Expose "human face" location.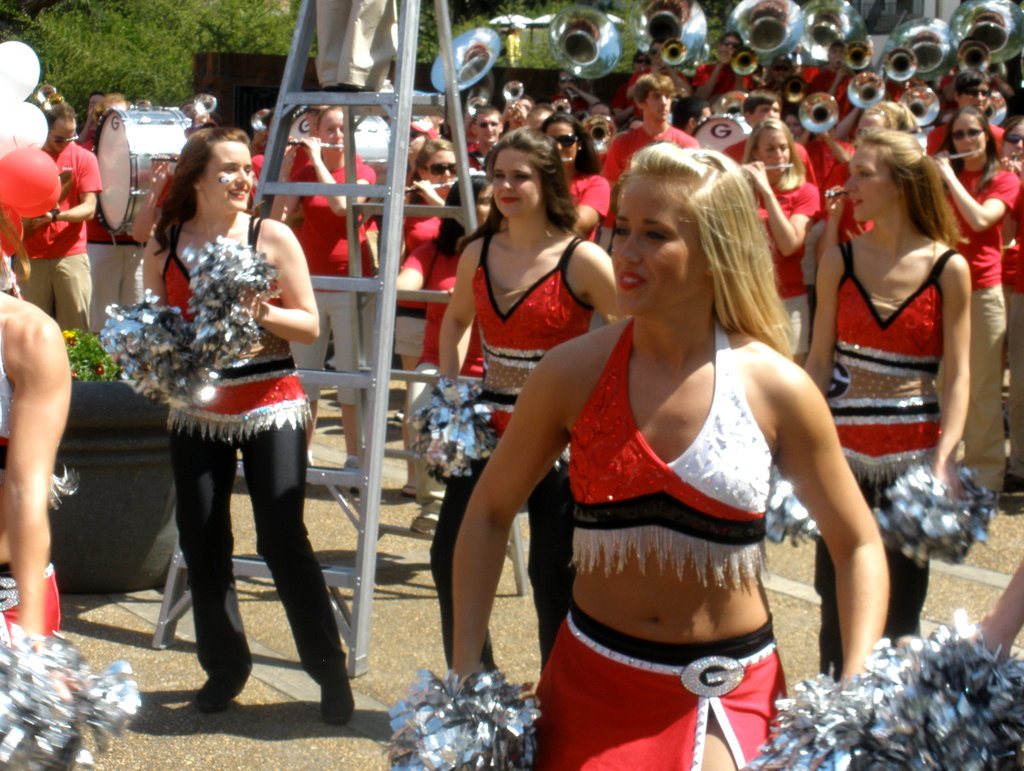
Exposed at x1=857 y1=111 x2=888 y2=141.
